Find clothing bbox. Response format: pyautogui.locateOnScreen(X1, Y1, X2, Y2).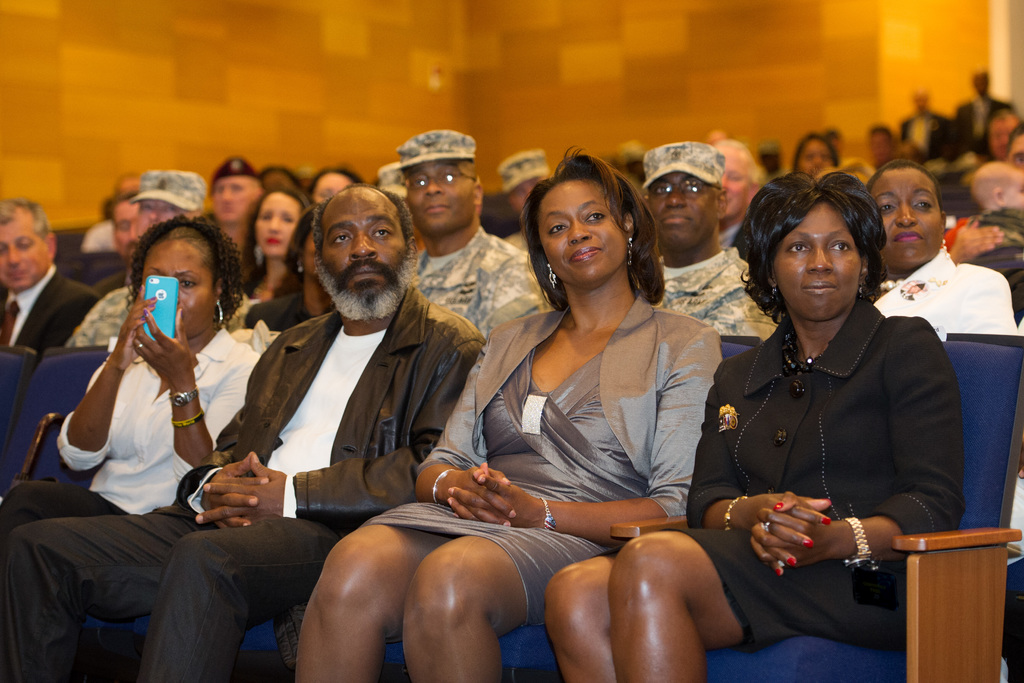
pyautogui.locateOnScreen(1, 263, 98, 349).
